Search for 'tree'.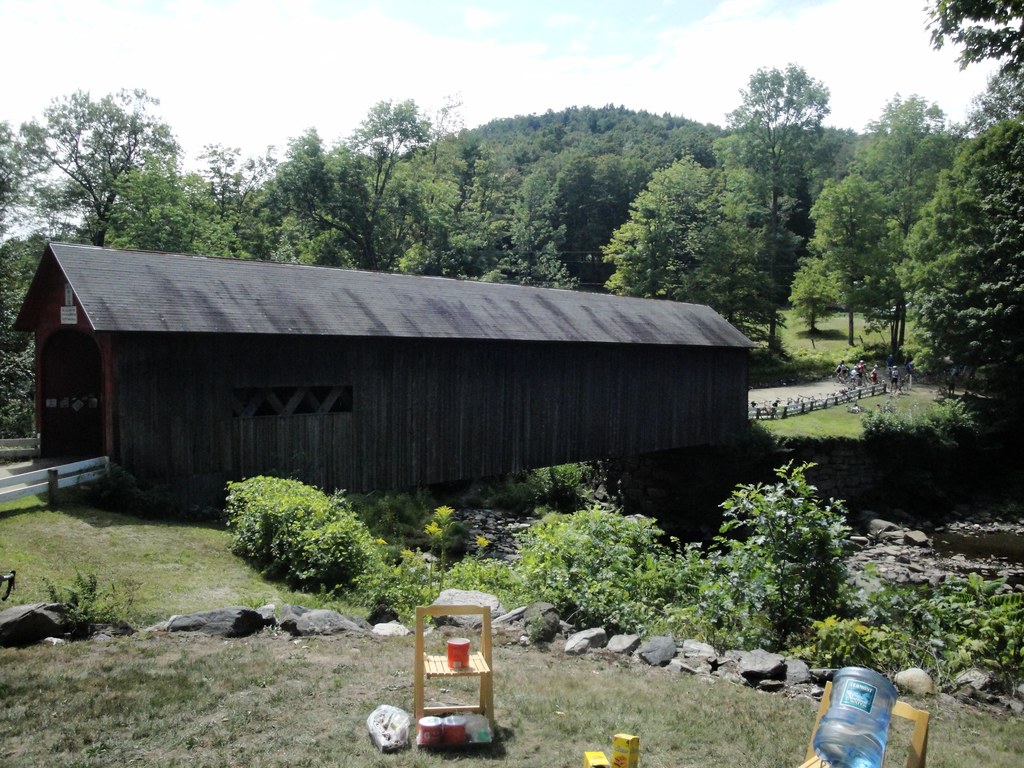
Found at box(269, 94, 525, 280).
